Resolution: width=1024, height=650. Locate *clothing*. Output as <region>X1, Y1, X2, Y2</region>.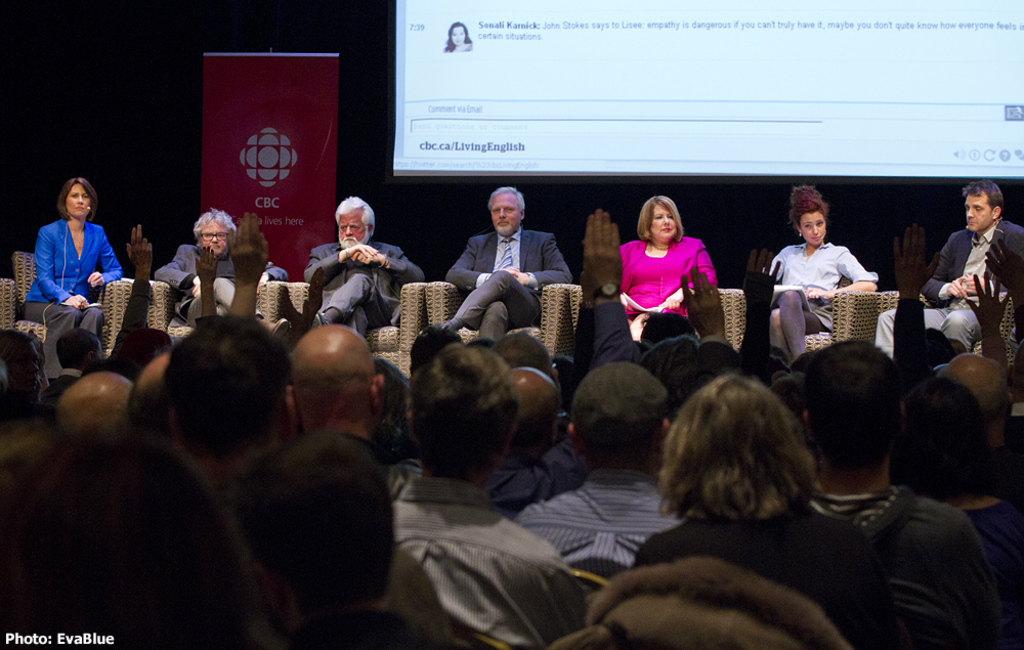
<region>442, 225, 573, 350</region>.
